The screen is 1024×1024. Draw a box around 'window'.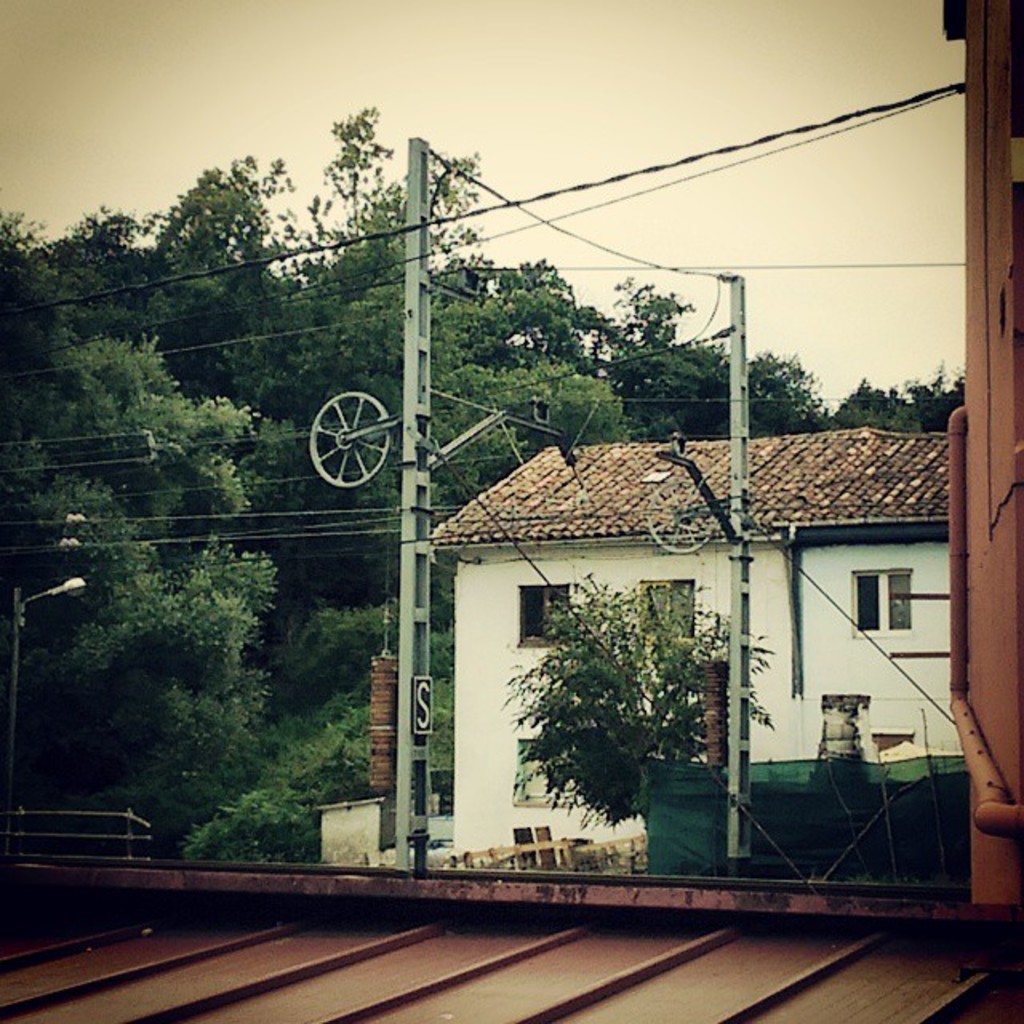
(632,574,696,640).
